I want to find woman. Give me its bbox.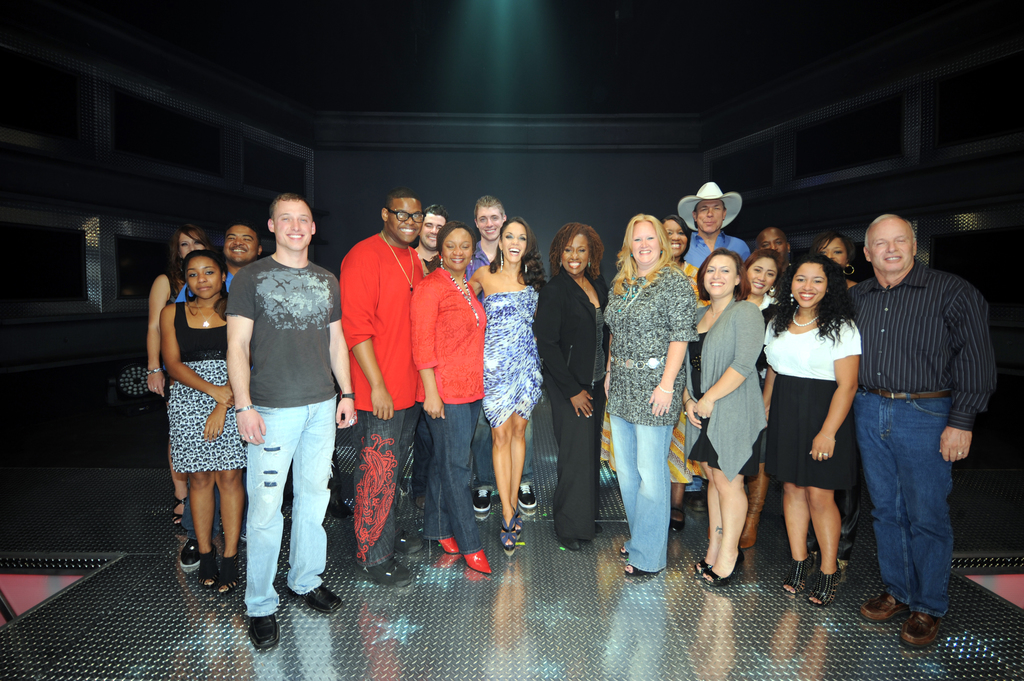
region(647, 212, 702, 529).
